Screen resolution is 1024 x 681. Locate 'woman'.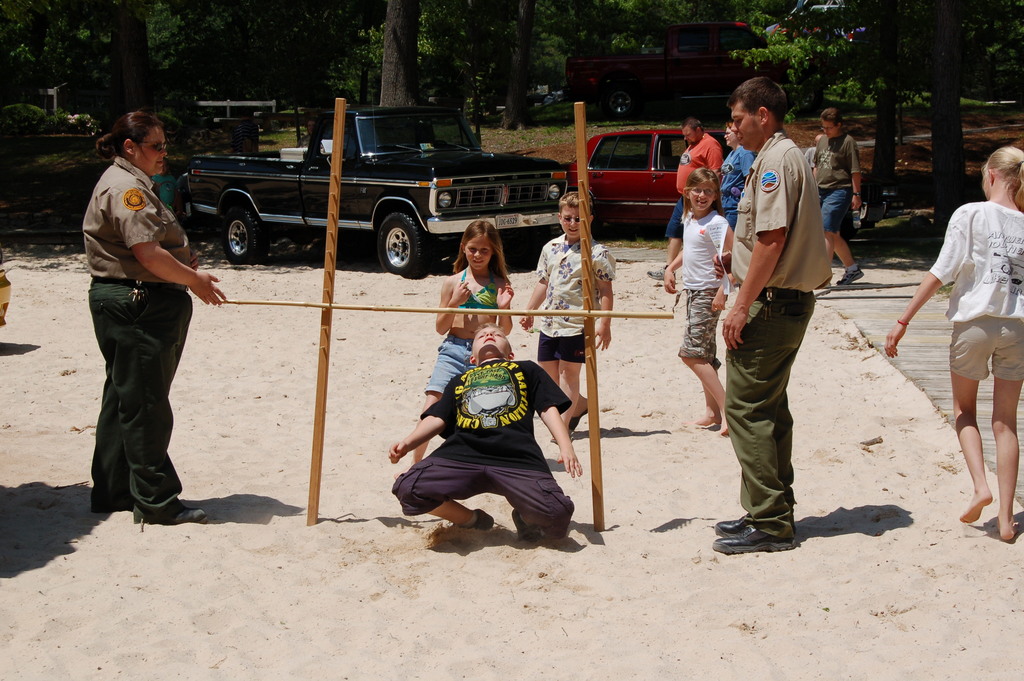
(83,113,231,523).
